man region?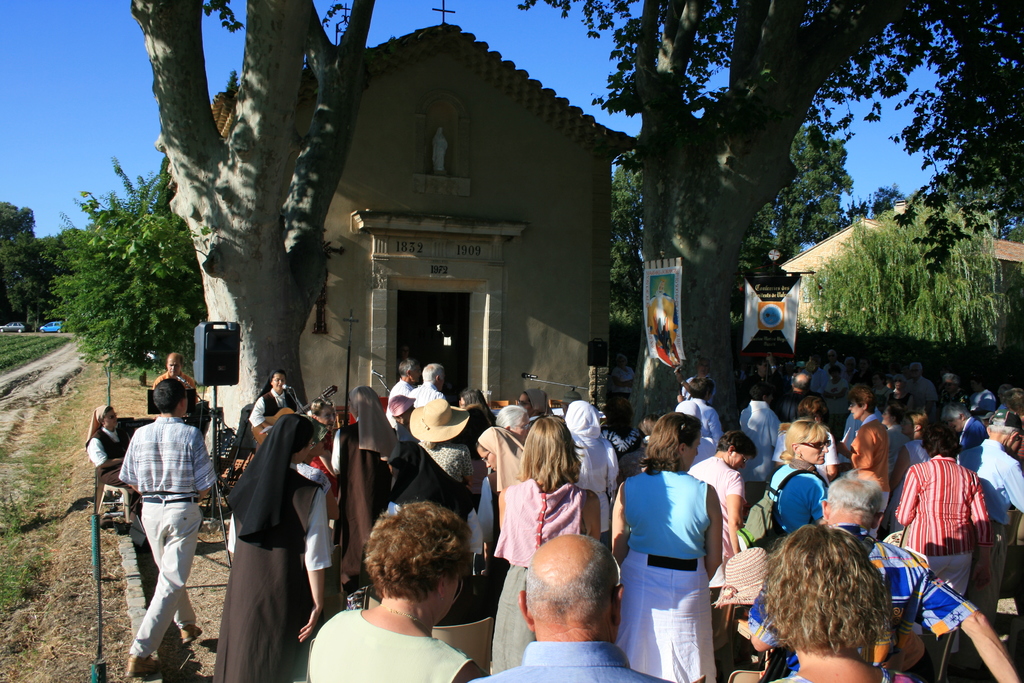
pyautogui.locateOnScreen(152, 355, 193, 393)
